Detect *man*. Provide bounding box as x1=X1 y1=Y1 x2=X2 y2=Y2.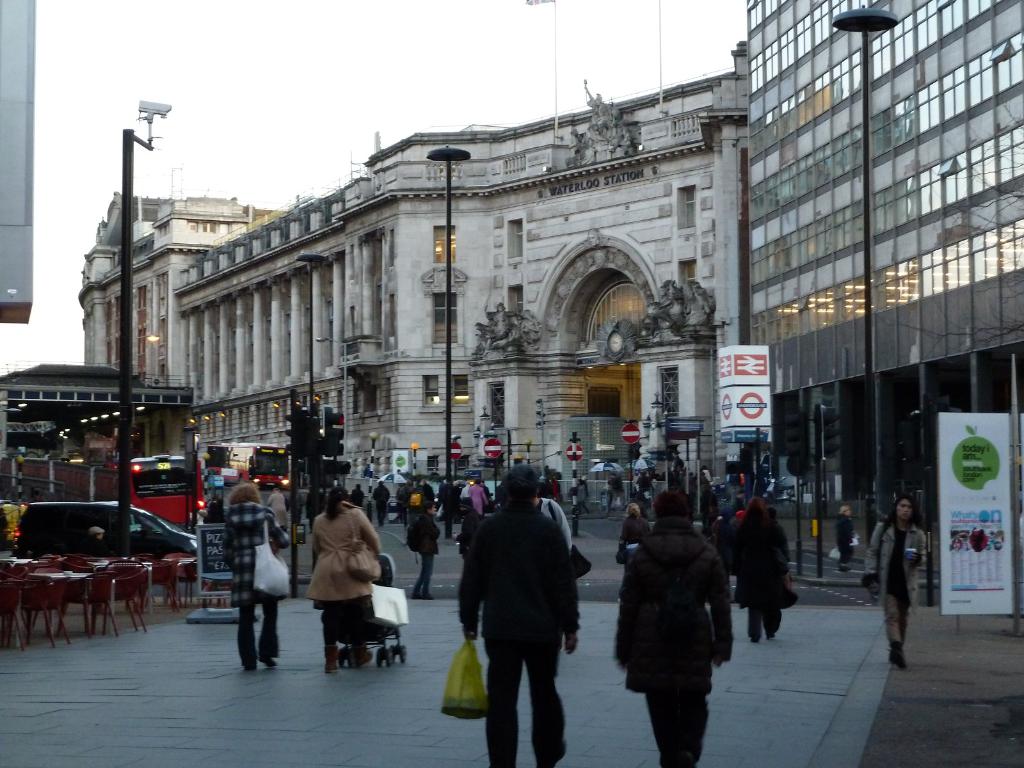
x1=440 y1=474 x2=466 y2=544.
